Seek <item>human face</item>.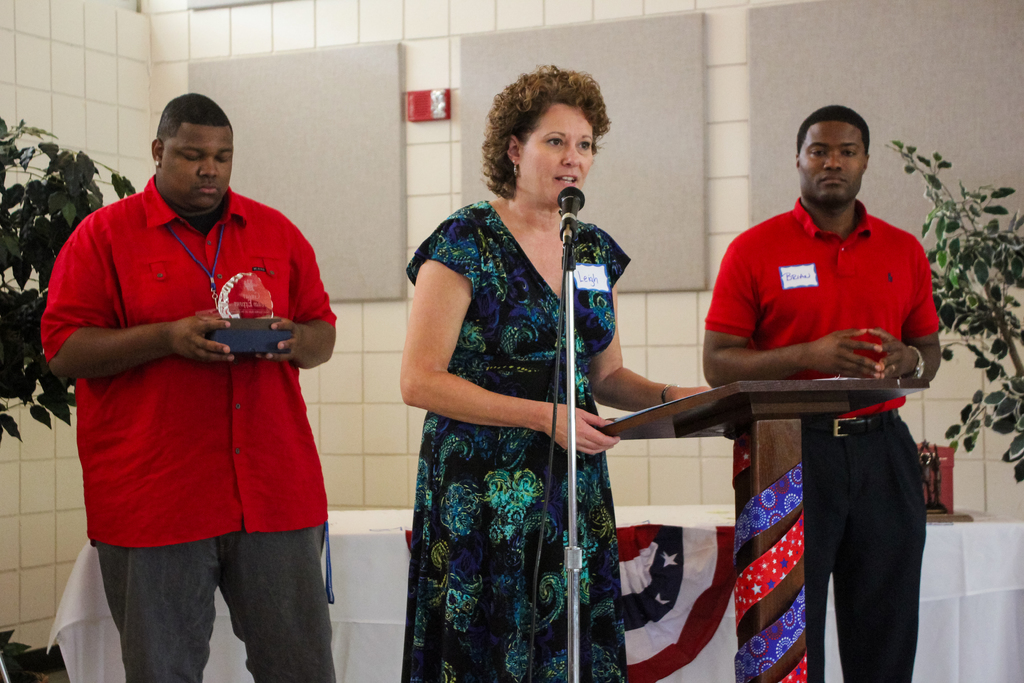
(522, 103, 593, 199).
